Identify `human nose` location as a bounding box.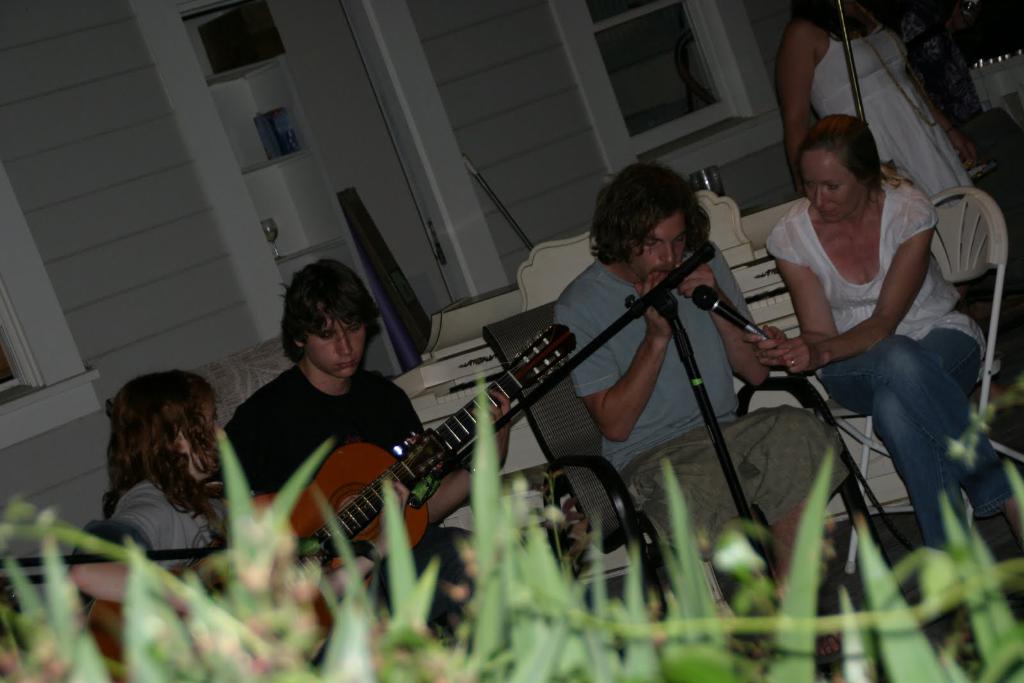
[816,185,830,210].
